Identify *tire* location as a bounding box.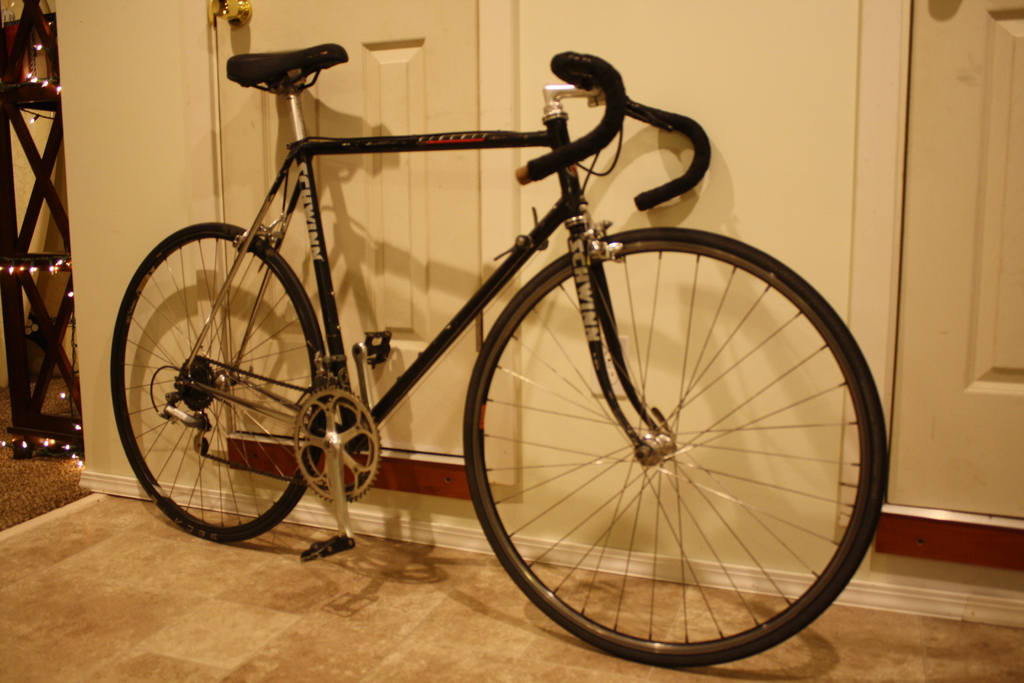
box=[458, 227, 886, 673].
